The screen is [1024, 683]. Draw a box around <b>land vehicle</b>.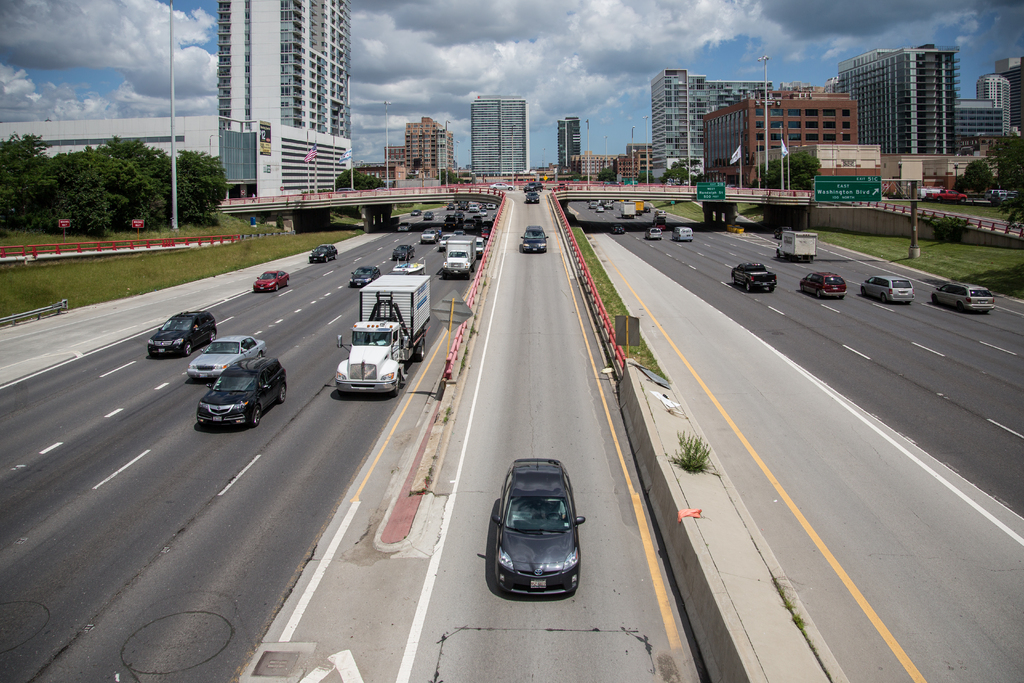
detection(451, 227, 467, 238).
